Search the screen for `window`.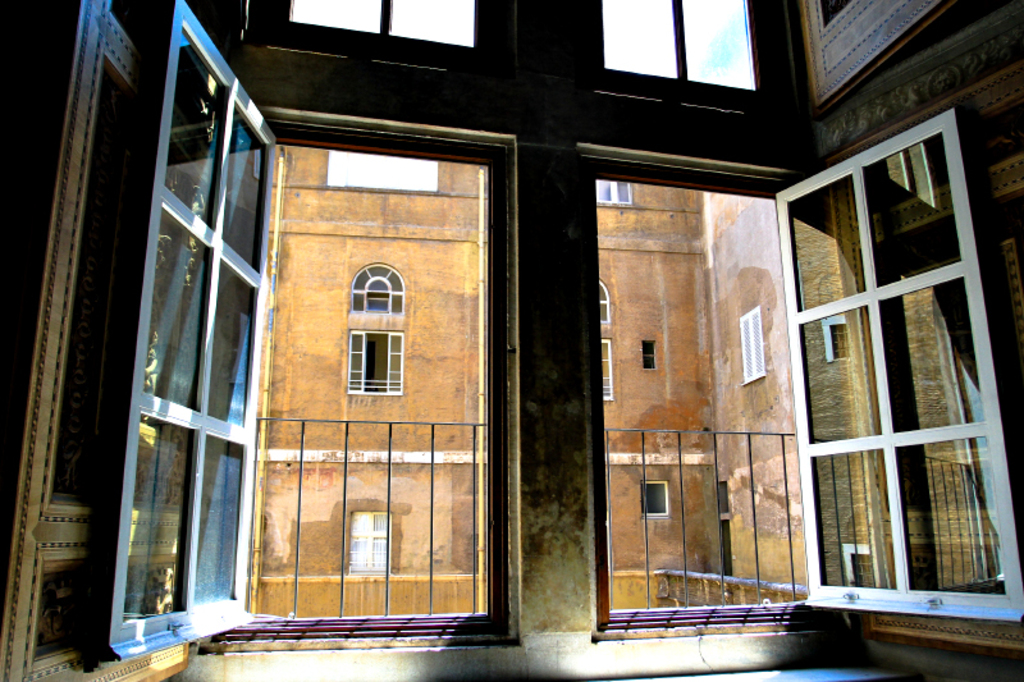
Found at 641, 476, 672, 518.
